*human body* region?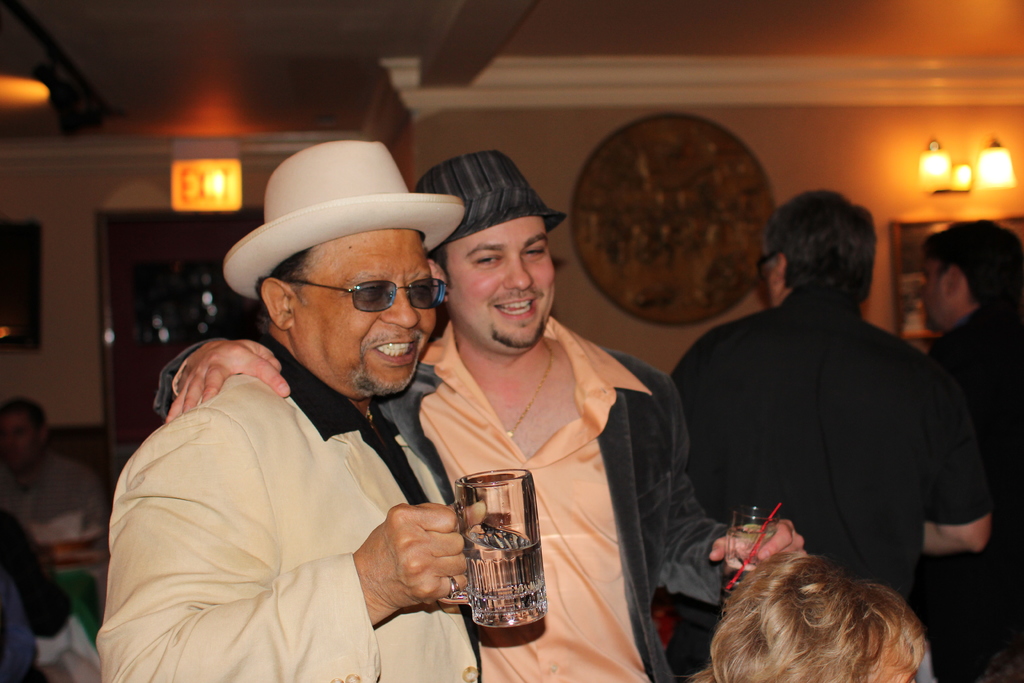
[94, 139, 473, 682]
